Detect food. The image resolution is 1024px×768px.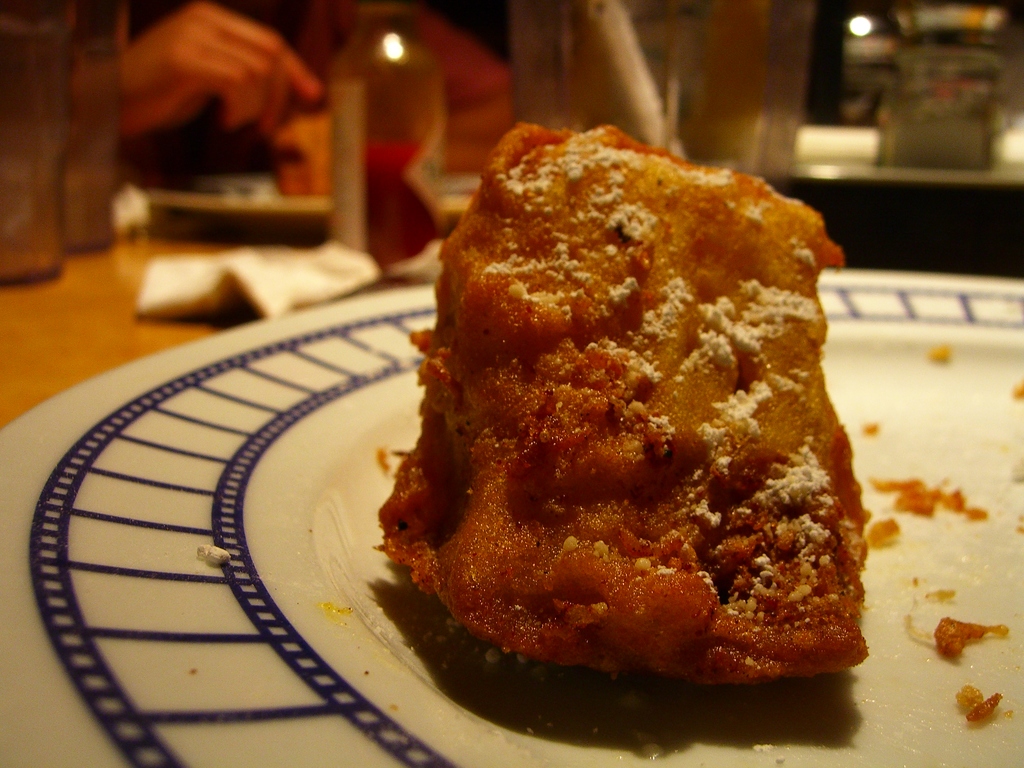
x1=955, y1=684, x2=1001, y2=719.
